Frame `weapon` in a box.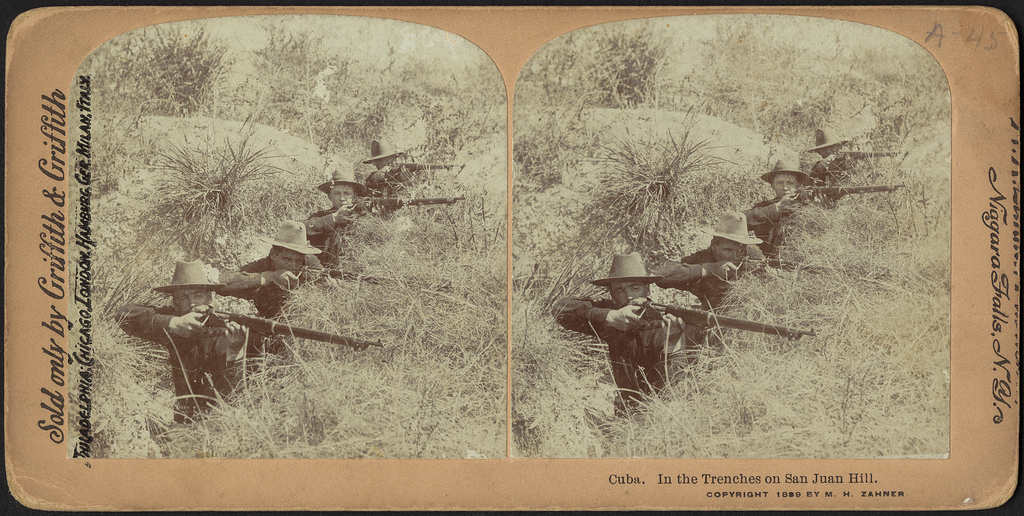
804:172:894:201.
